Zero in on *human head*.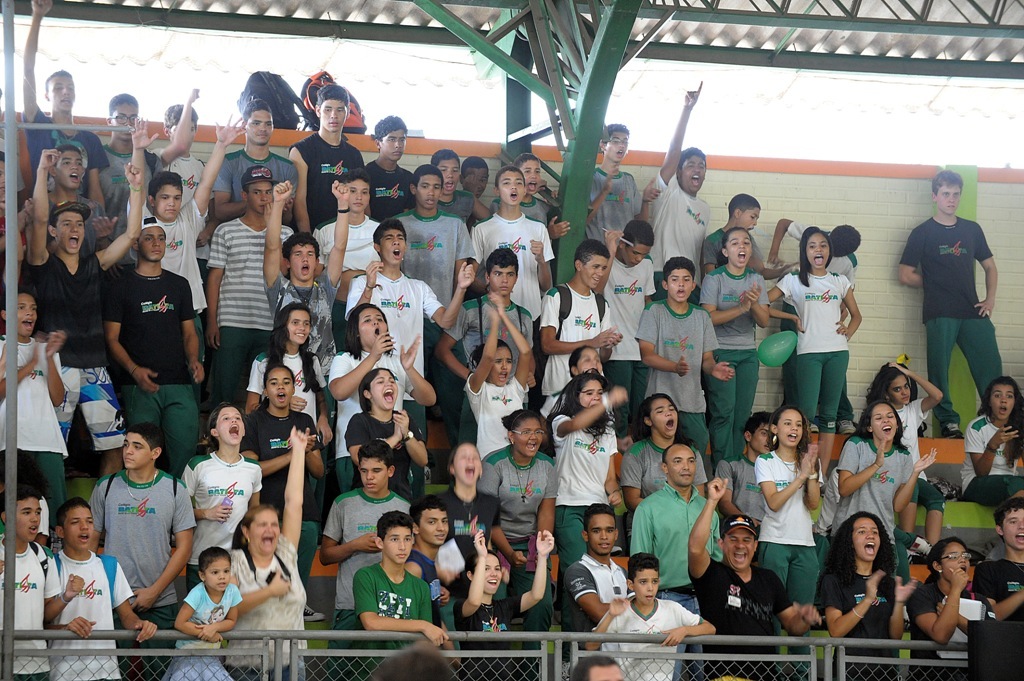
Zeroed in: bbox=(638, 393, 680, 434).
